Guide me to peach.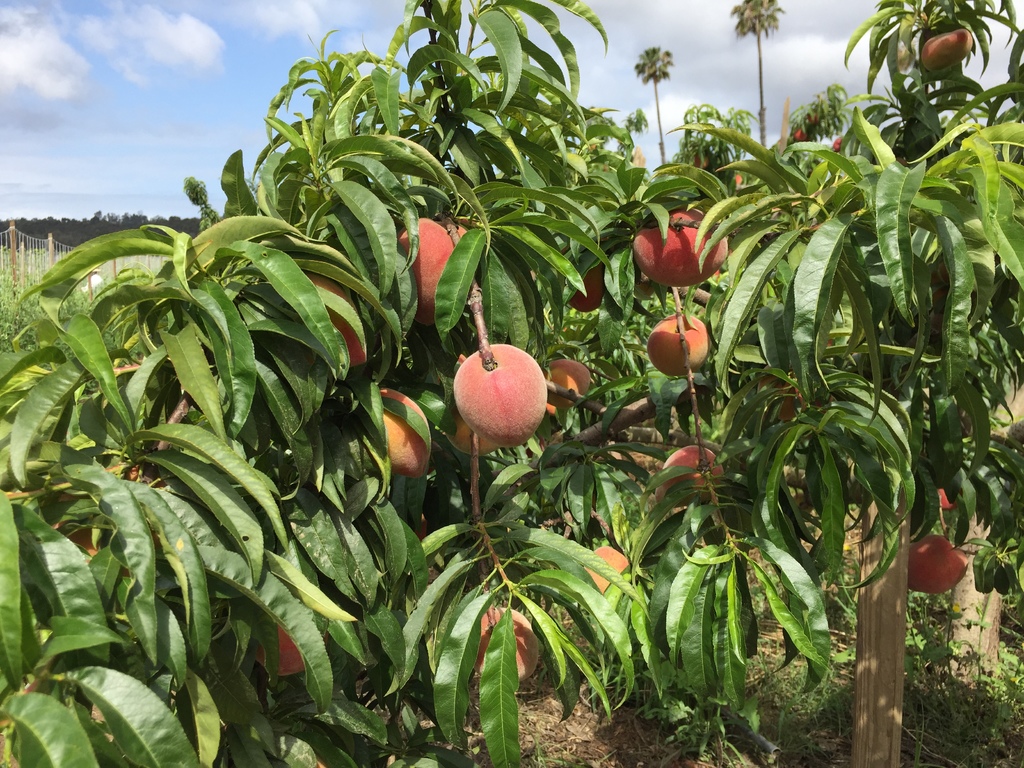
Guidance: bbox=[385, 387, 432, 479].
